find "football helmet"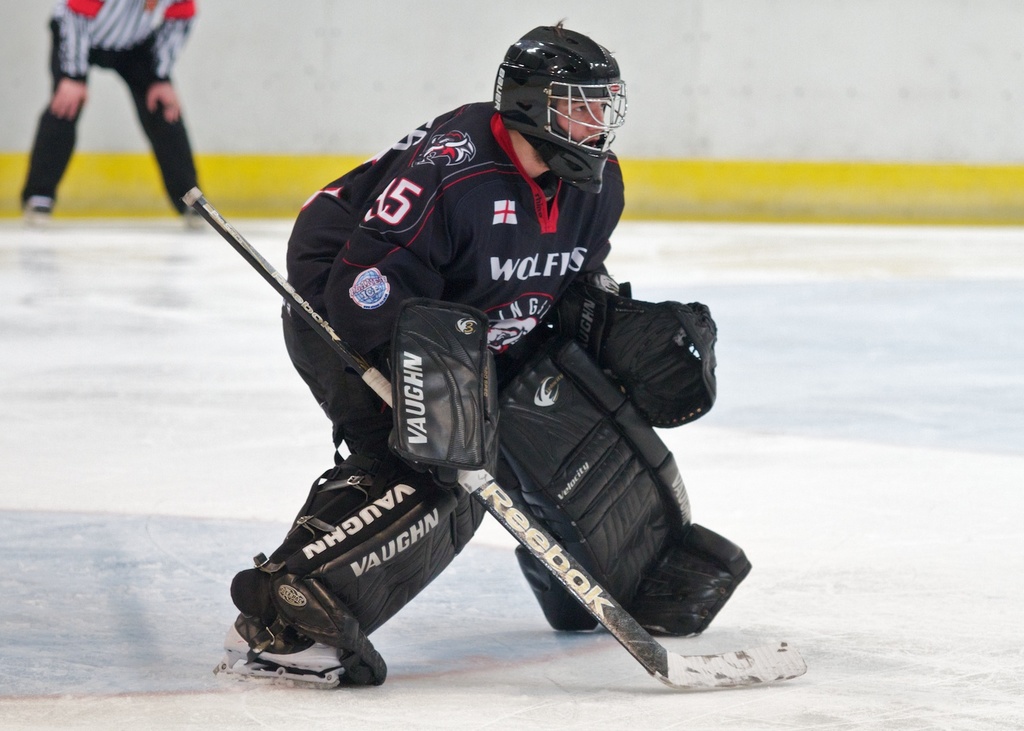
locate(487, 18, 631, 192)
